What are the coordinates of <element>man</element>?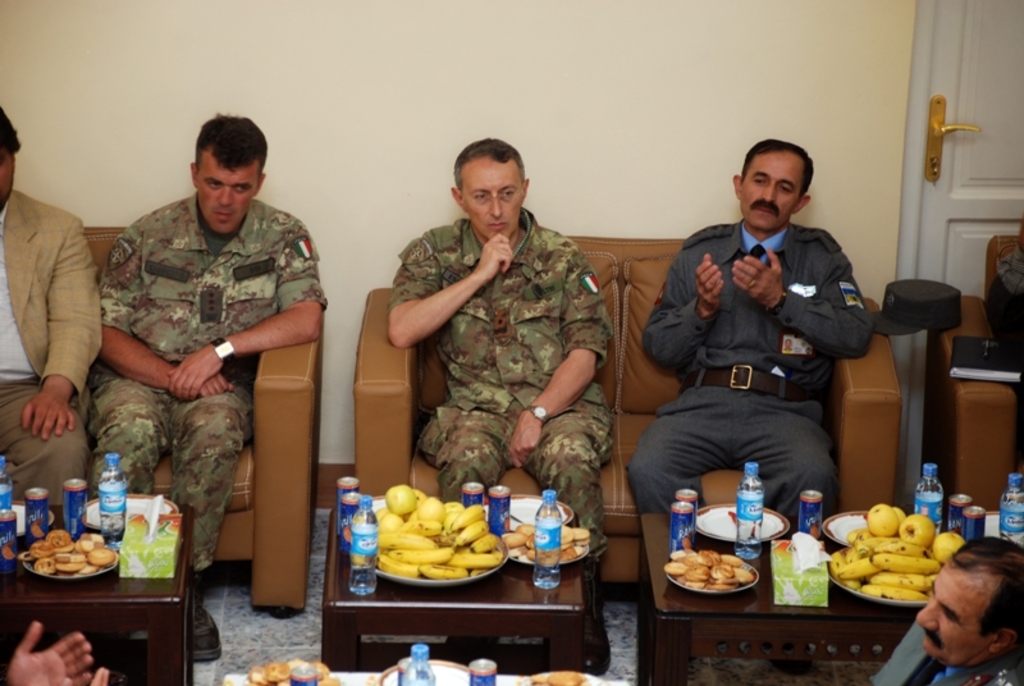
[0,111,104,502].
